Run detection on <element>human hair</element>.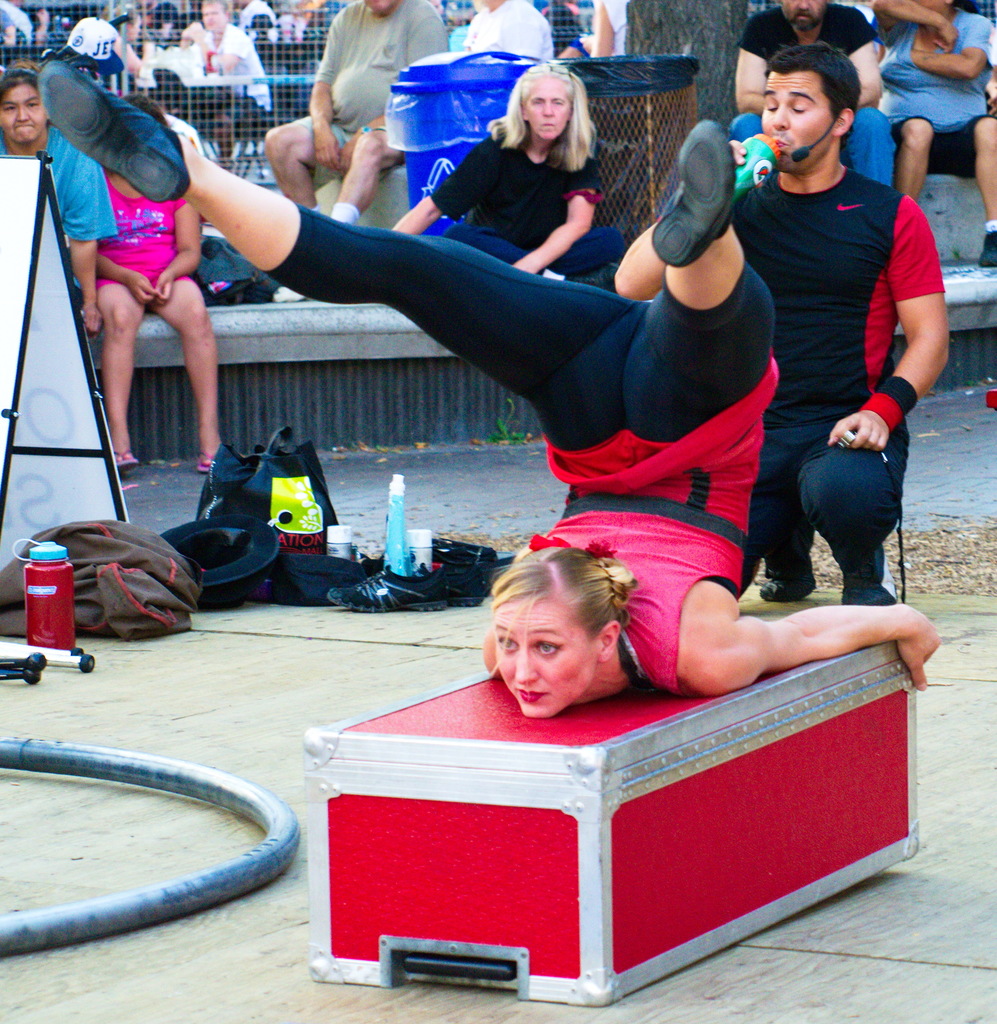
Result: (x1=6, y1=61, x2=55, y2=153).
